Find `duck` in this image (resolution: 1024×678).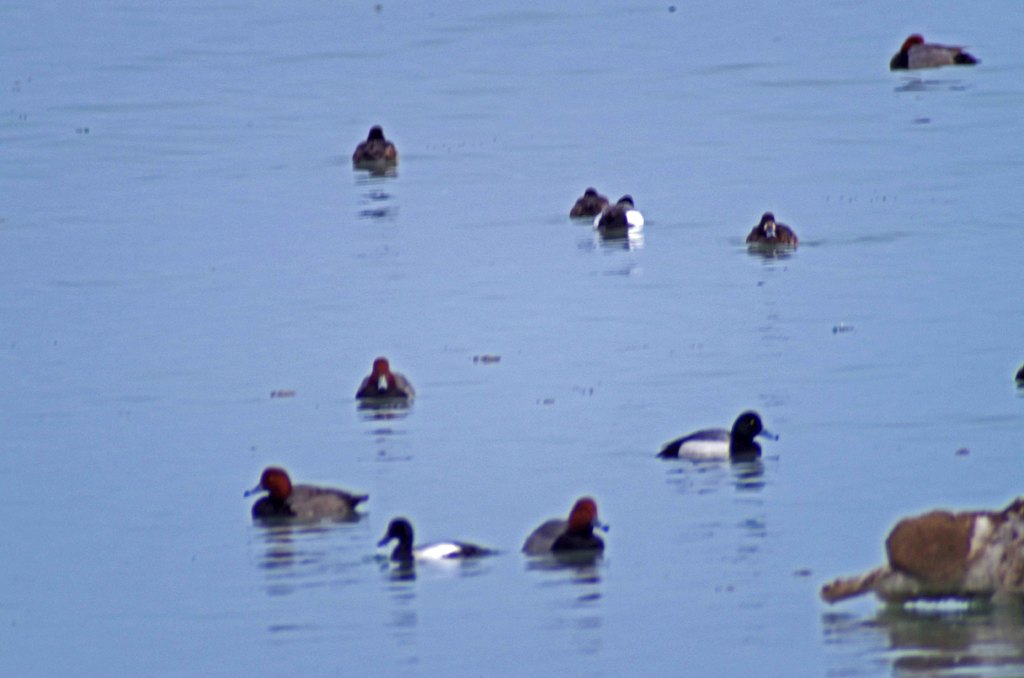
(565, 186, 610, 218).
